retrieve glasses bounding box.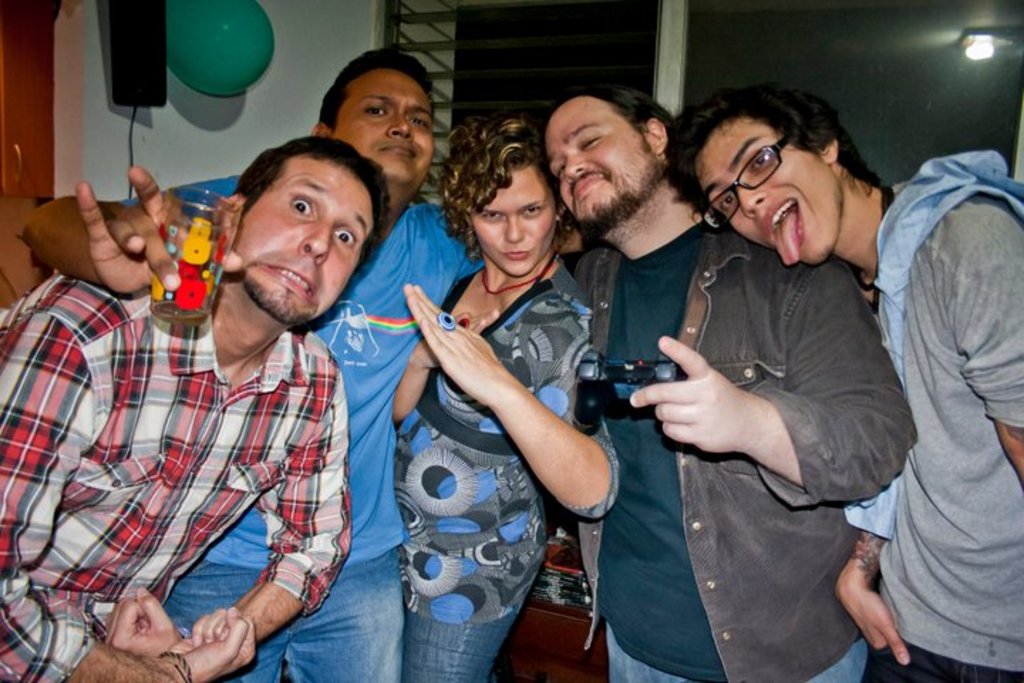
Bounding box: <region>700, 134, 792, 229</region>.
